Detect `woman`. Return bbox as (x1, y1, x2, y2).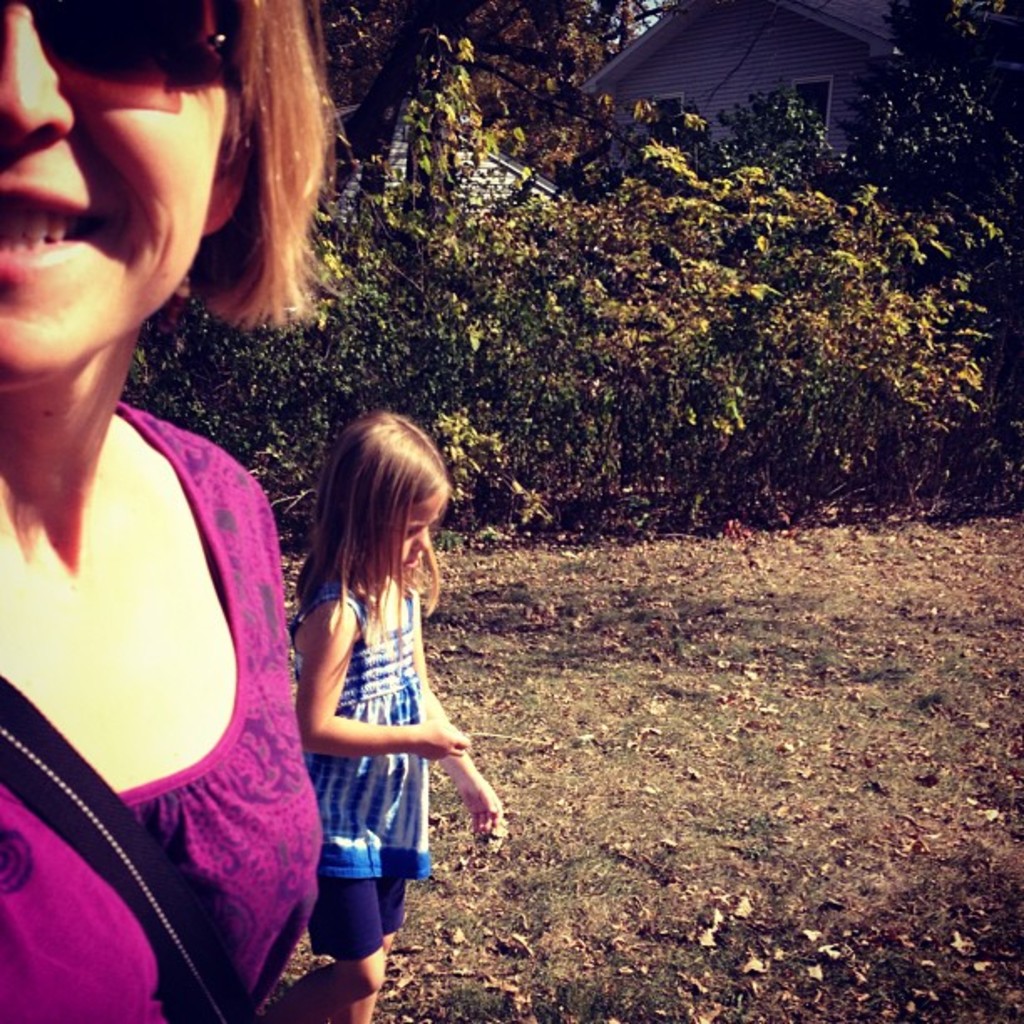
(8, 0, 313, 1023).
